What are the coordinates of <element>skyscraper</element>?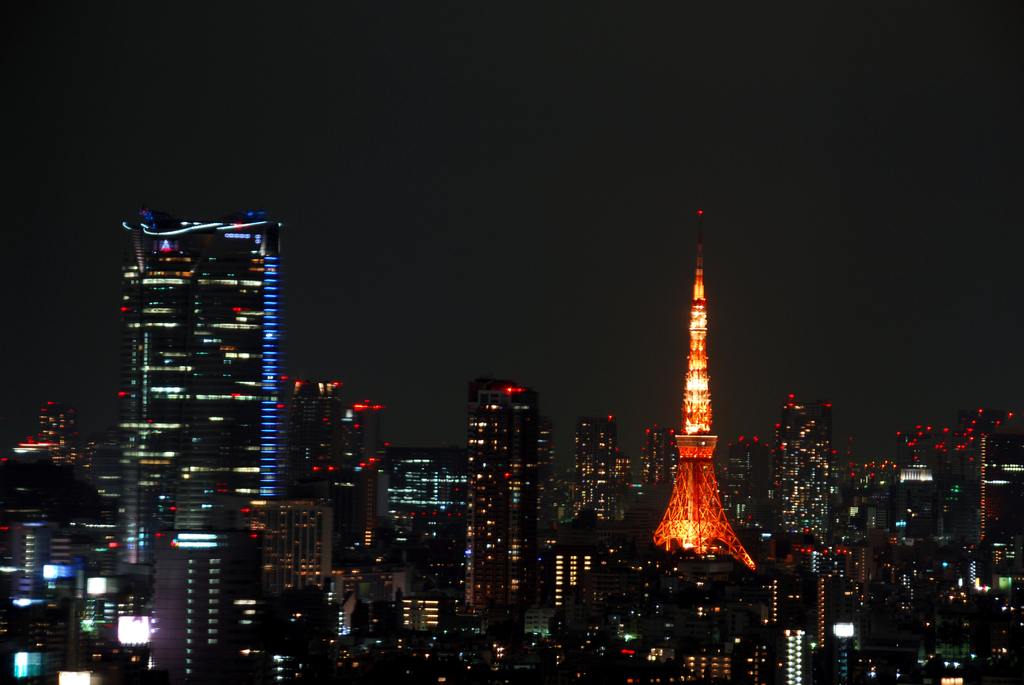
l=116, t=209, r=291, b=589.
